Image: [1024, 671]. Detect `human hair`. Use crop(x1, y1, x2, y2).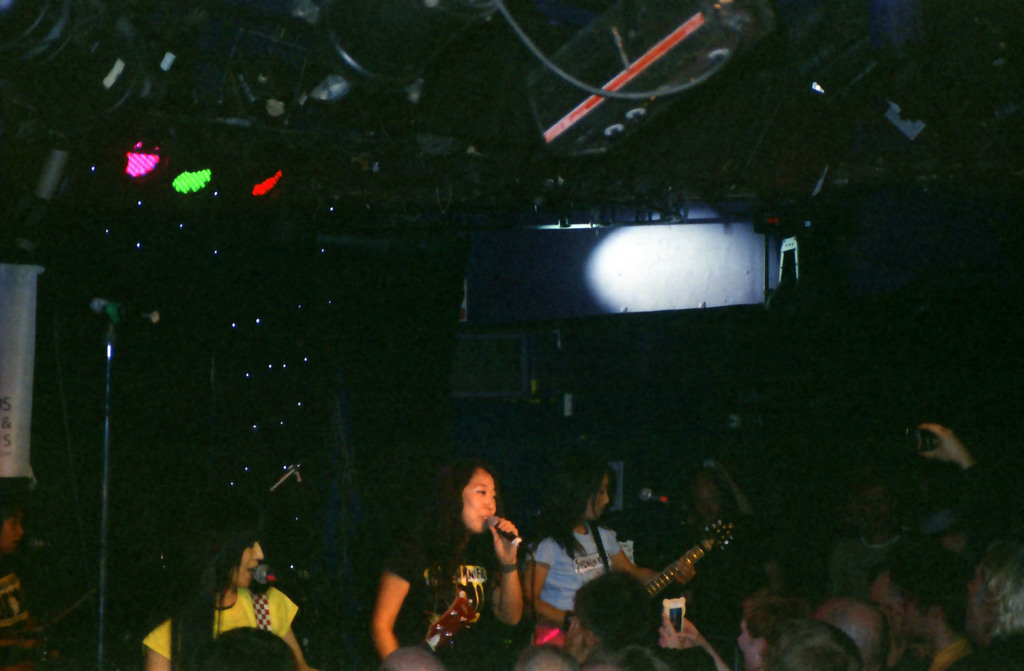
crop(499, 434, 613, 547).
